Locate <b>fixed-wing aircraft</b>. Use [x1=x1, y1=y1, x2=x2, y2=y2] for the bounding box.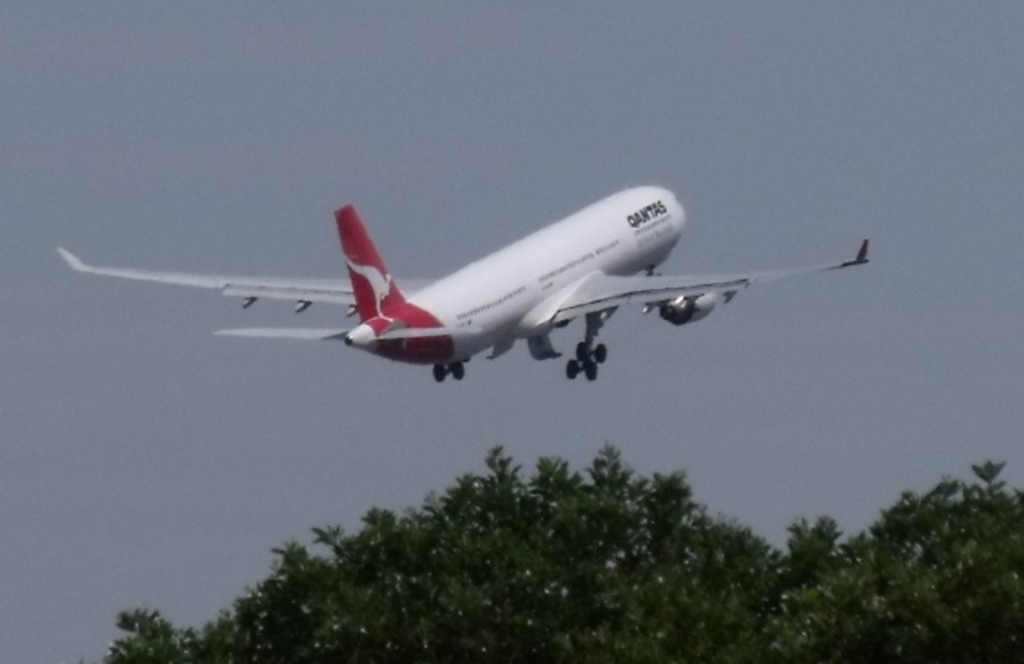
[x1=57, y1=179, x2=874, y2=385].
